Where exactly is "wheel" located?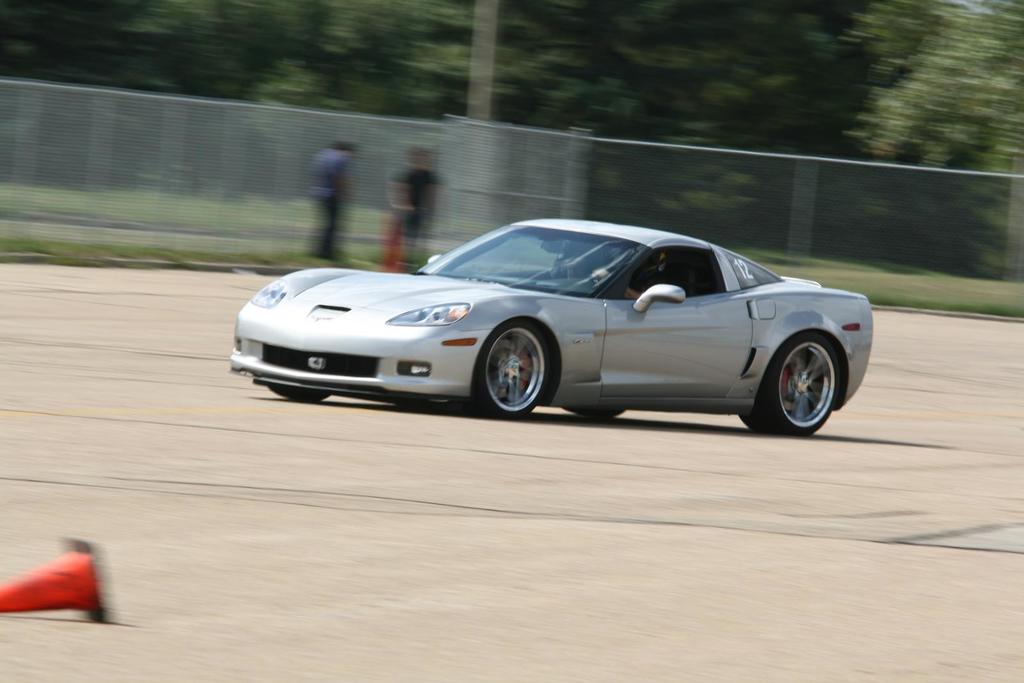
Its bounding box is x1=564 y1=405 x2=623 y2=421.
